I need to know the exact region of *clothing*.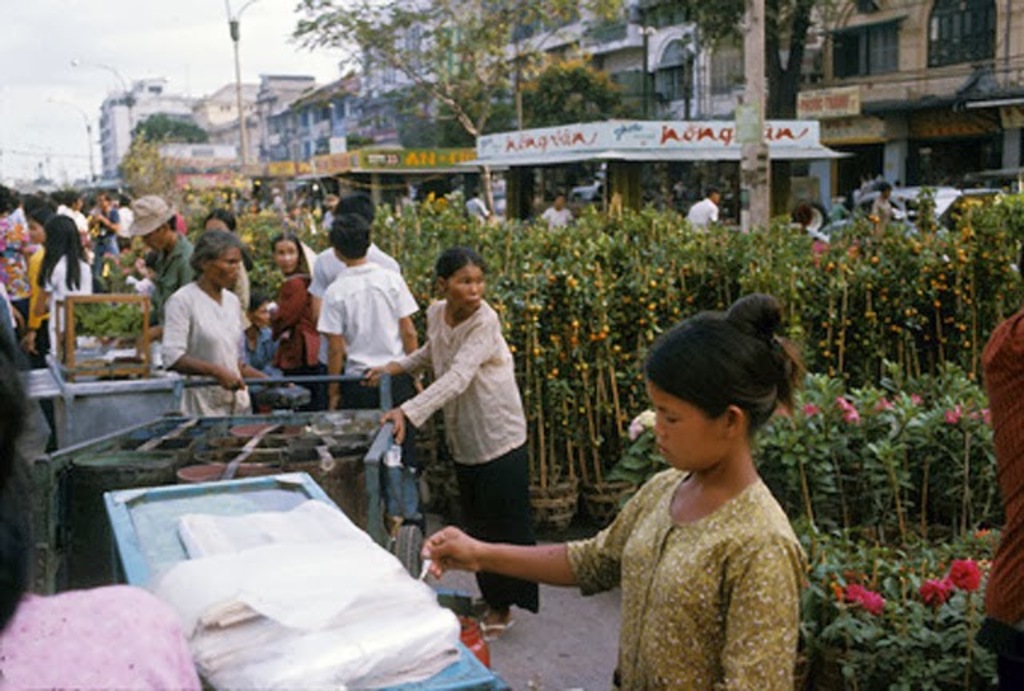
Region: rect(306, 242, 395, 395).
